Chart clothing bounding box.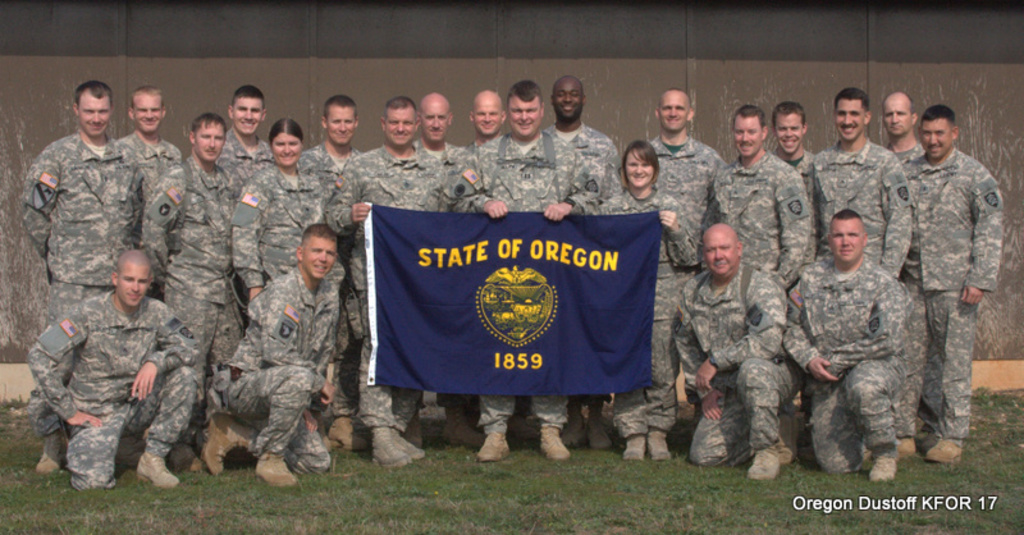
Charted: [x1=19, y1=118, x2=146, y2=465].
